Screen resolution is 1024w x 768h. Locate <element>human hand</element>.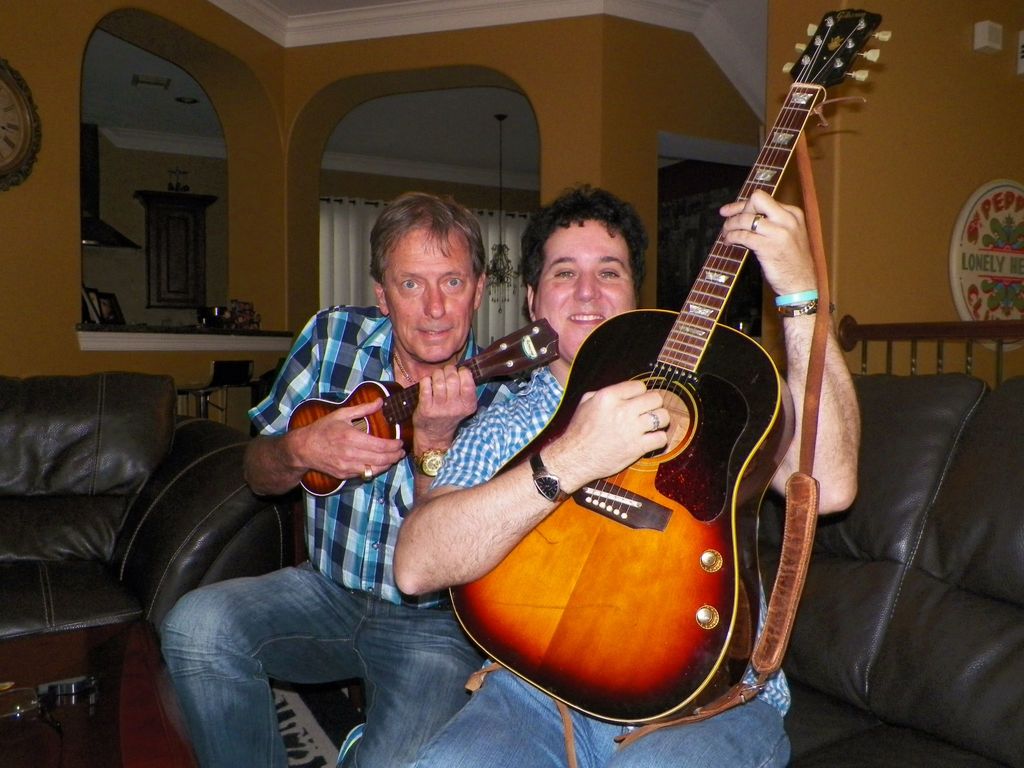
563:380:669:474.
